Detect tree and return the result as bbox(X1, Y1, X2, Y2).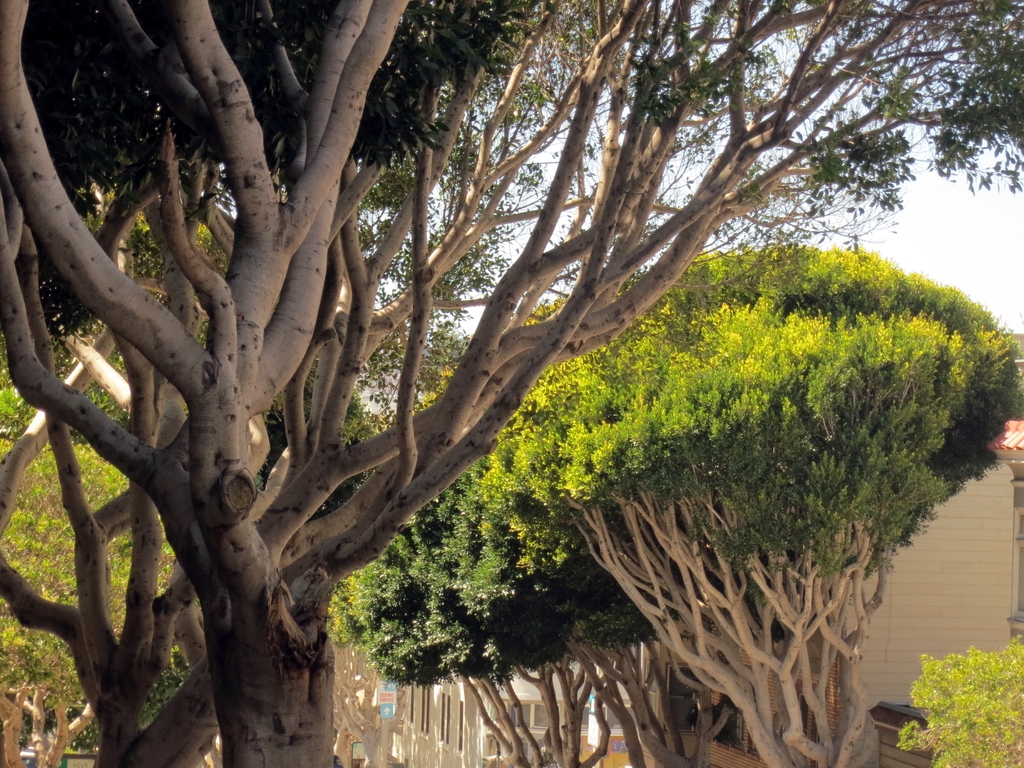
bbox(348, 394, 737, 764).
